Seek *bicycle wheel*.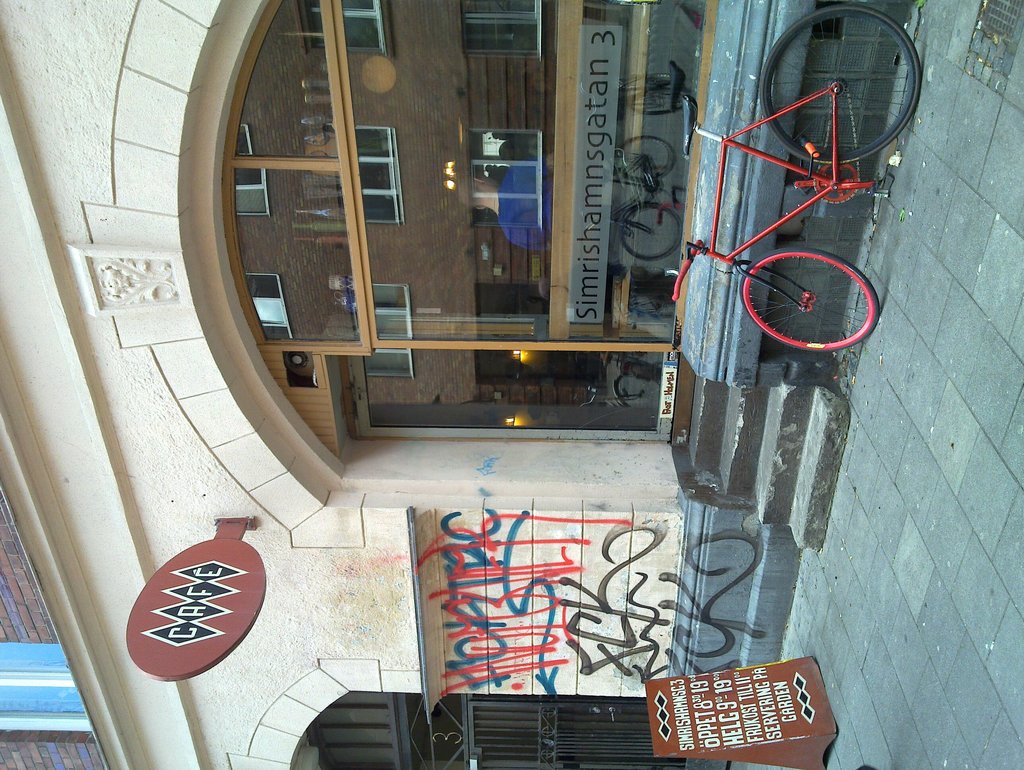
[left=722, top=234, right=881, bottom=352].
